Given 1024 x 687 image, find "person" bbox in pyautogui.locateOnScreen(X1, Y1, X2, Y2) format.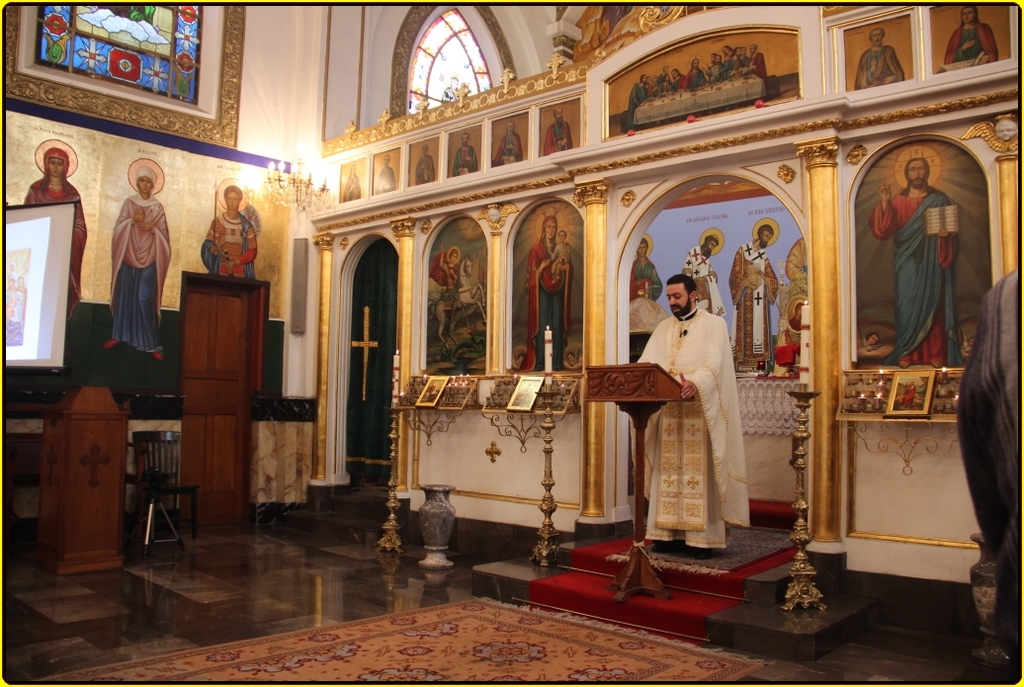
pyautogui.locateOnScreen(452, 133, 480, 177).
